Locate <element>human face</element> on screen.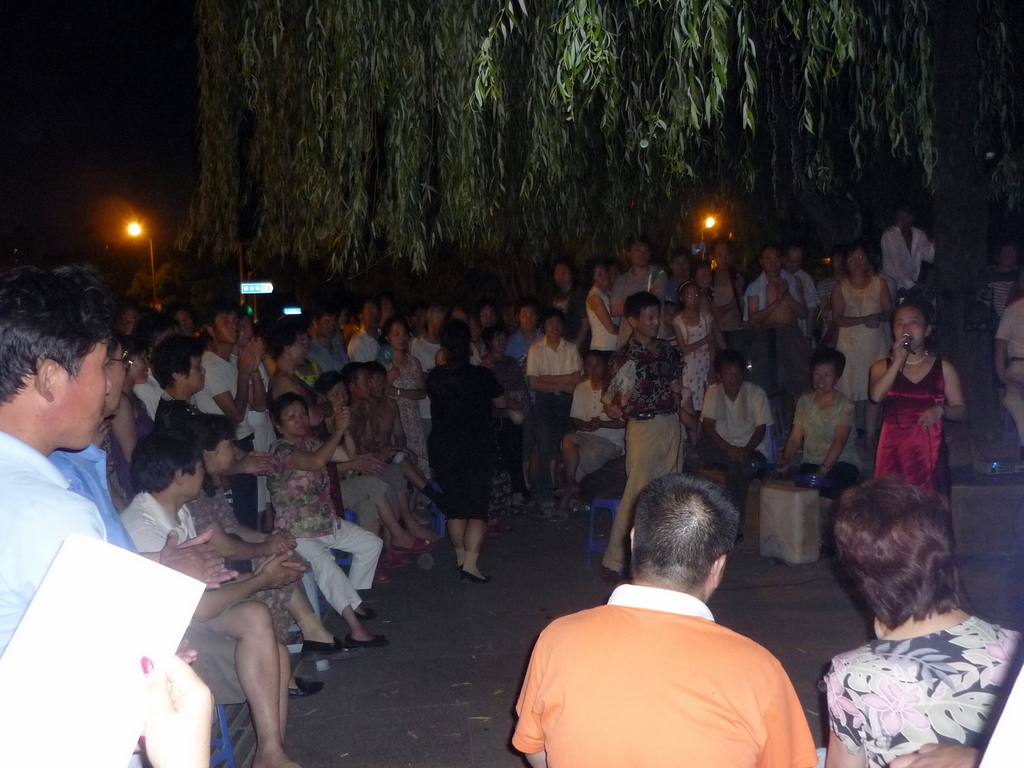
On screen at rect(682, 284, 697, 306).
